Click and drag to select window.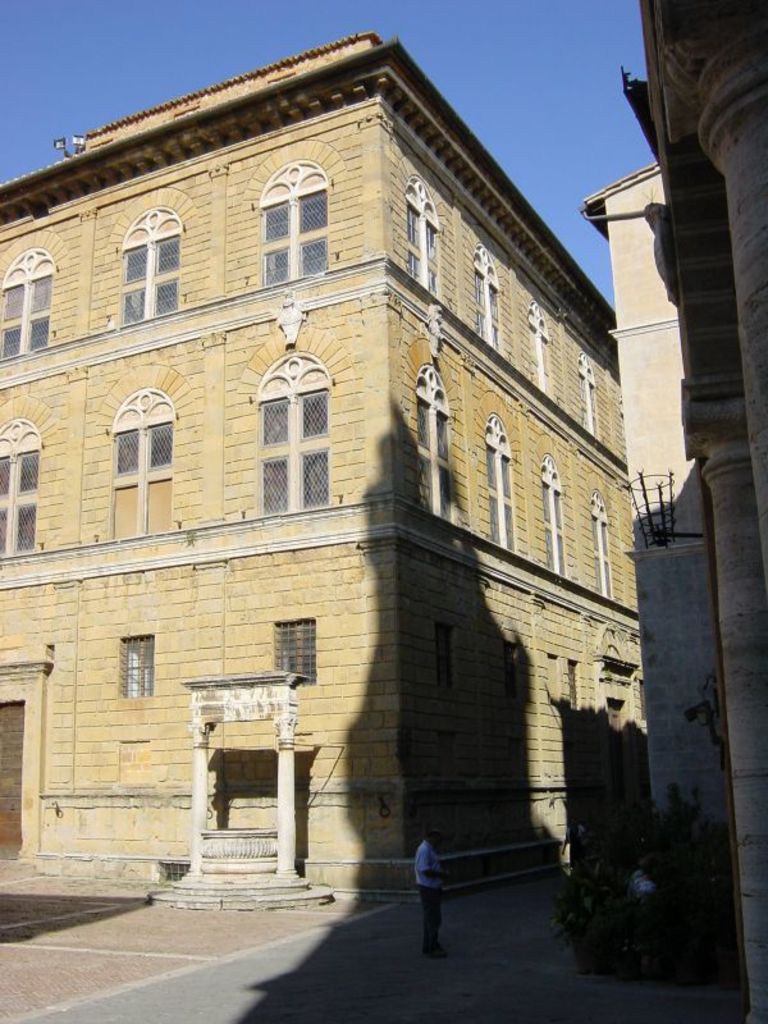
Selection: box(257, 389, 334, 516).
